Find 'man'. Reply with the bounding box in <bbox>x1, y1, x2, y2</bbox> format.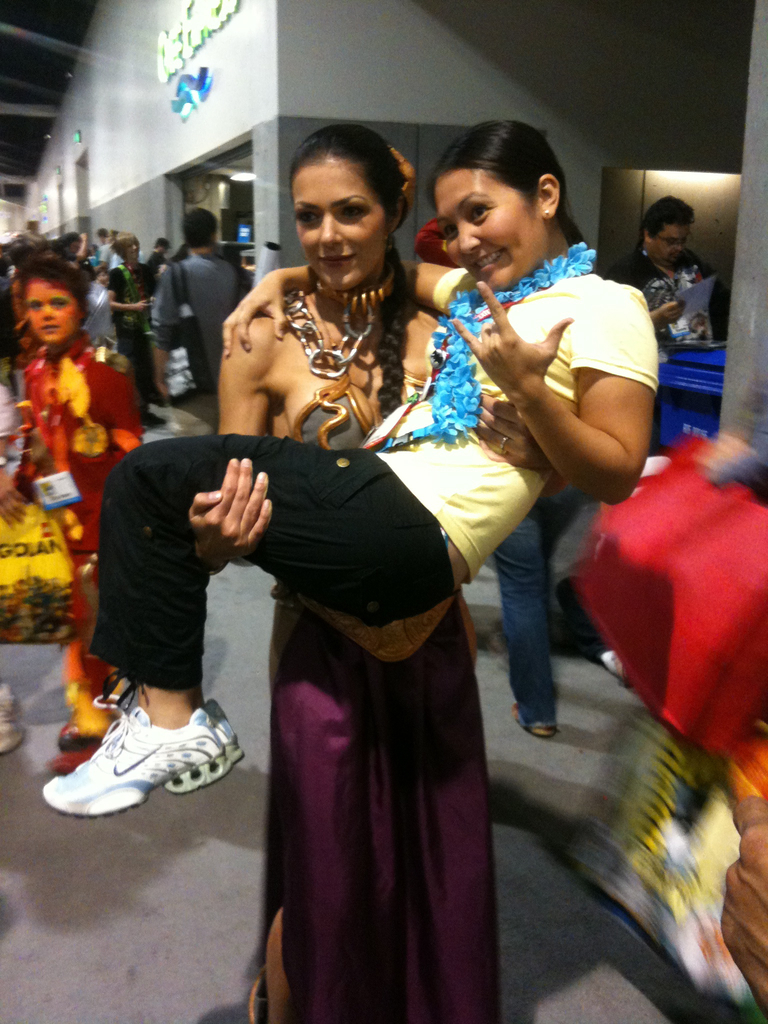
<bbox>148, 203, 249, 444</bbox>.
